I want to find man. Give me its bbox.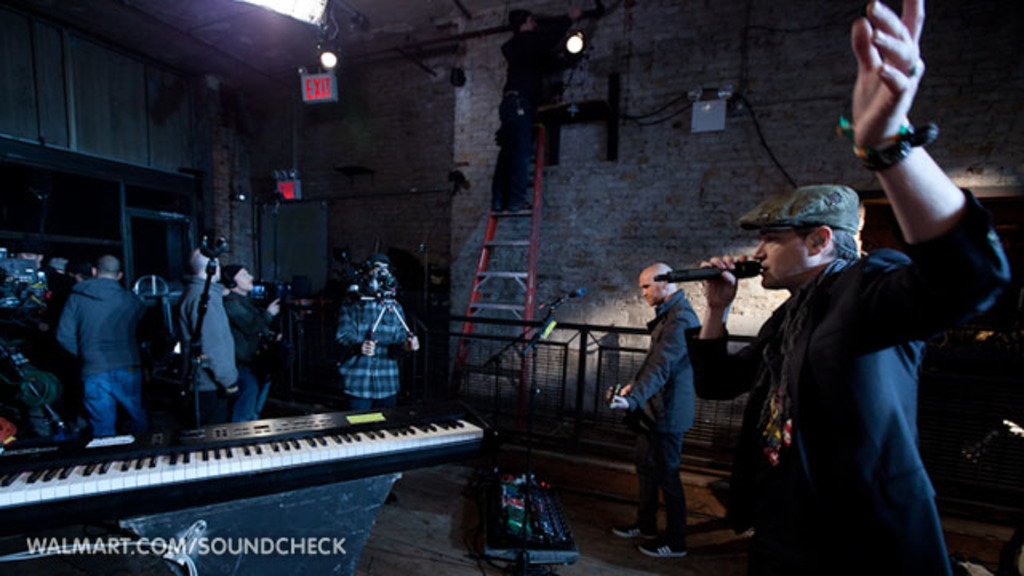
box=[603, 266, 701, 560].
